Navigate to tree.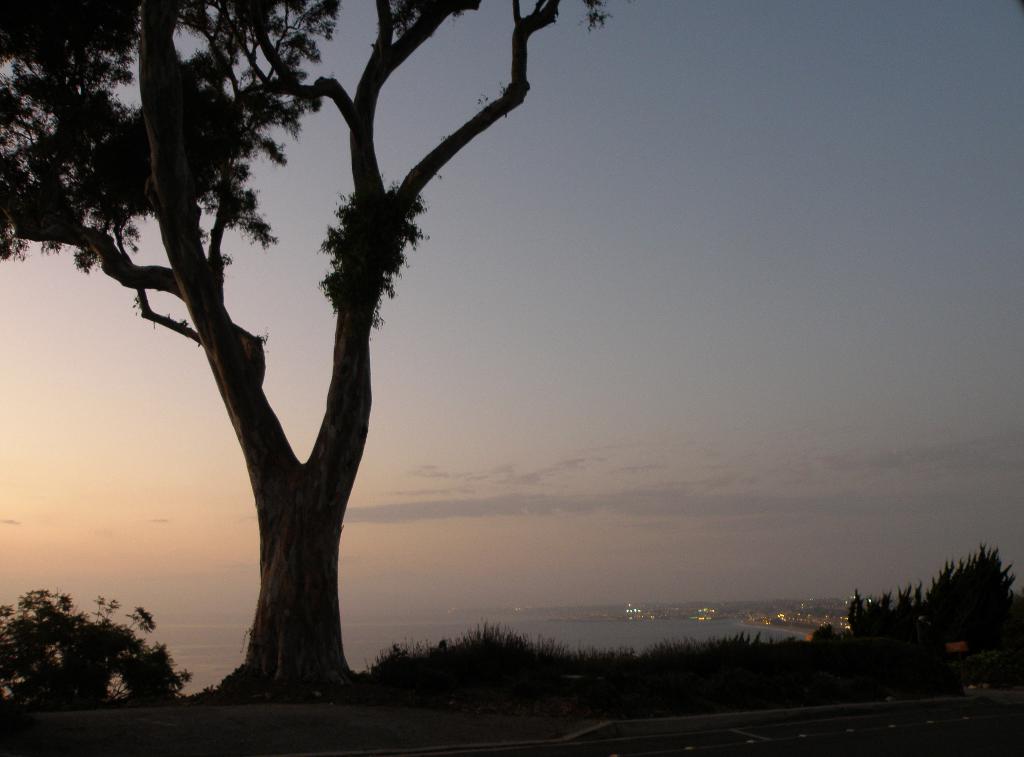
Navigation target: (x1=25, y1=0, x2=648, y2=690).
